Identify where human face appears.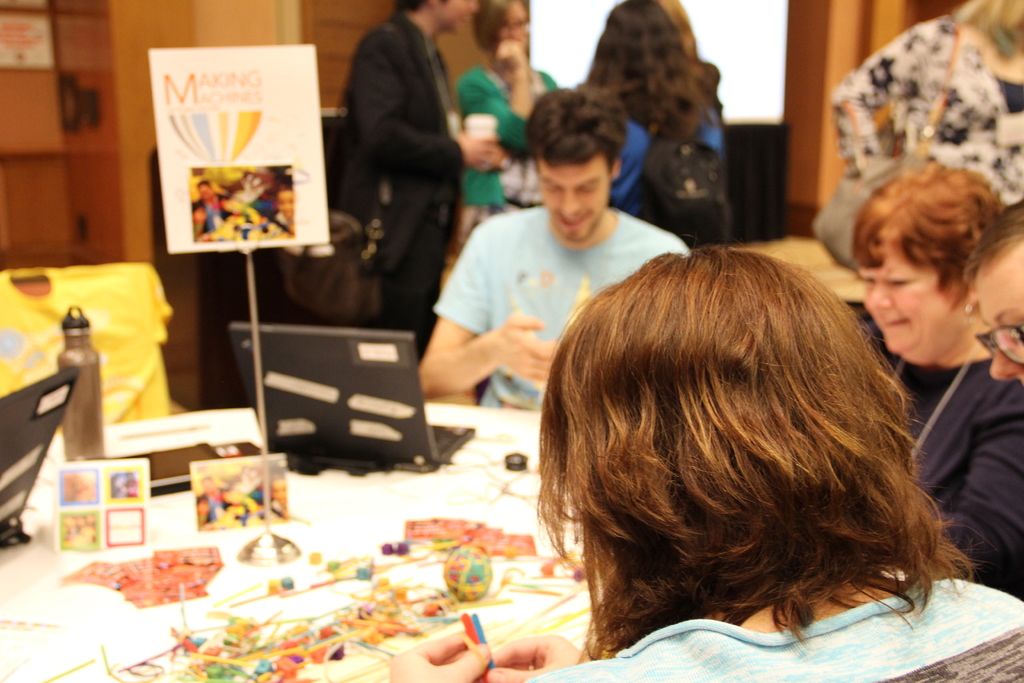
Appears at 536:156:610:241.
